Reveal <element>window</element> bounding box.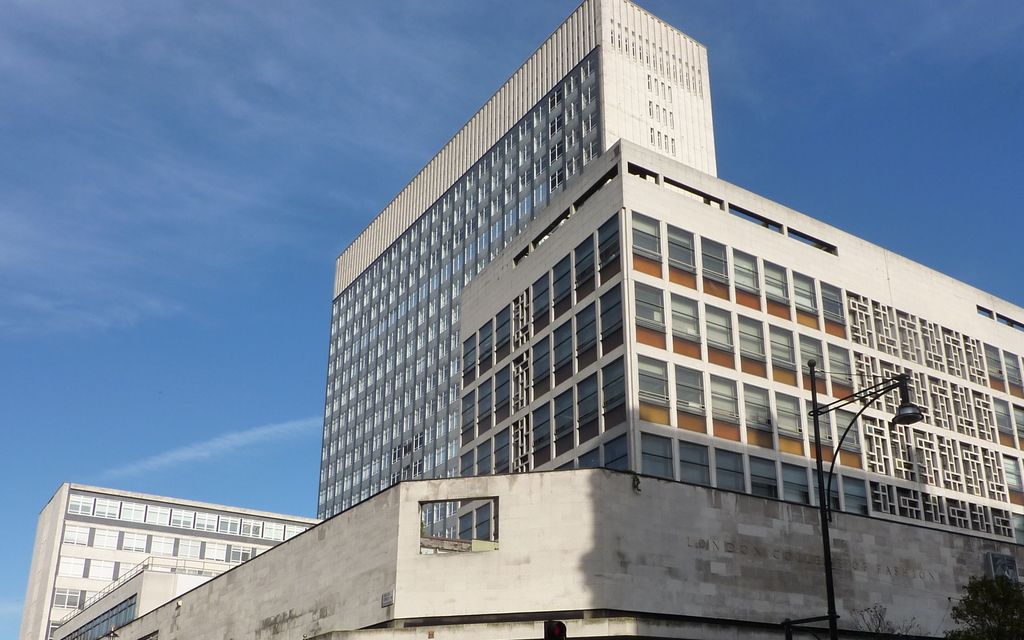
Revealed: l=637, t=431, r=677, b=479.
